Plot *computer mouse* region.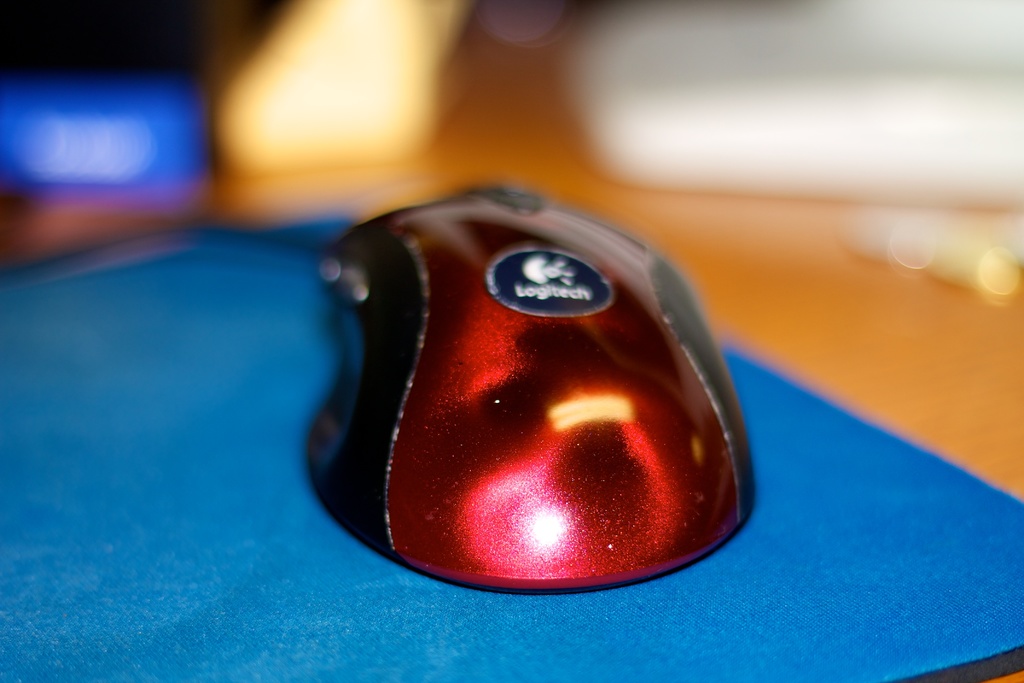
Plotted at <region>306, 181, 758, 592</region>.
